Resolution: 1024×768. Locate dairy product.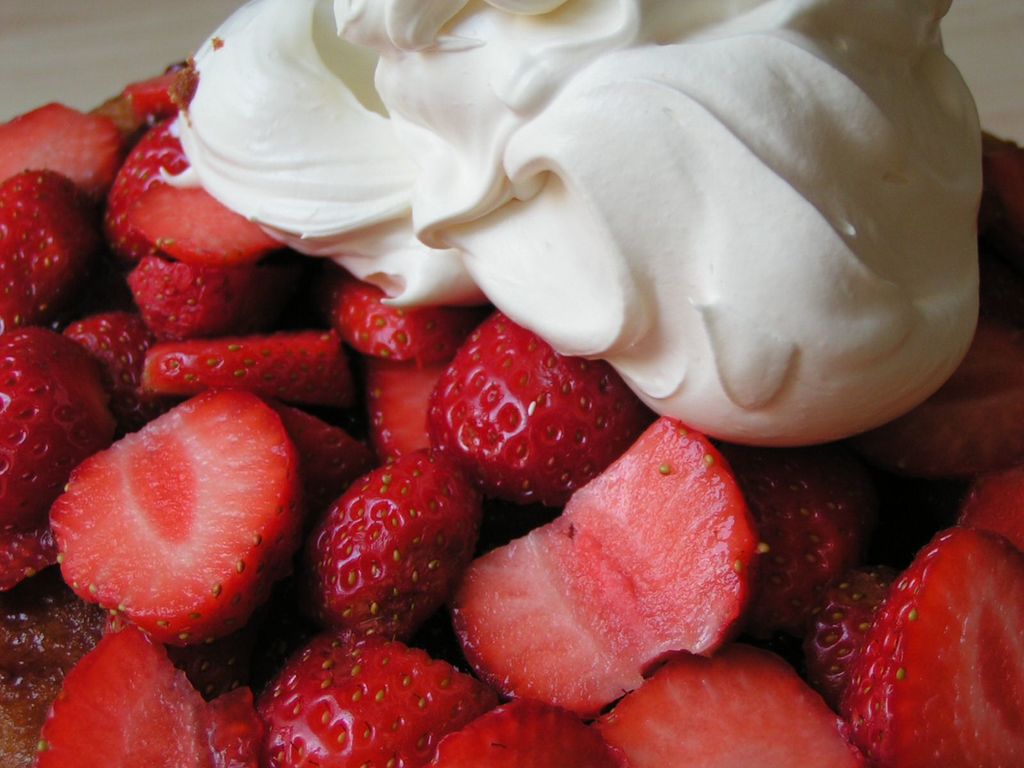
{"x1": 118, "y1": 22, "x2": 861, "y2": 359}.
